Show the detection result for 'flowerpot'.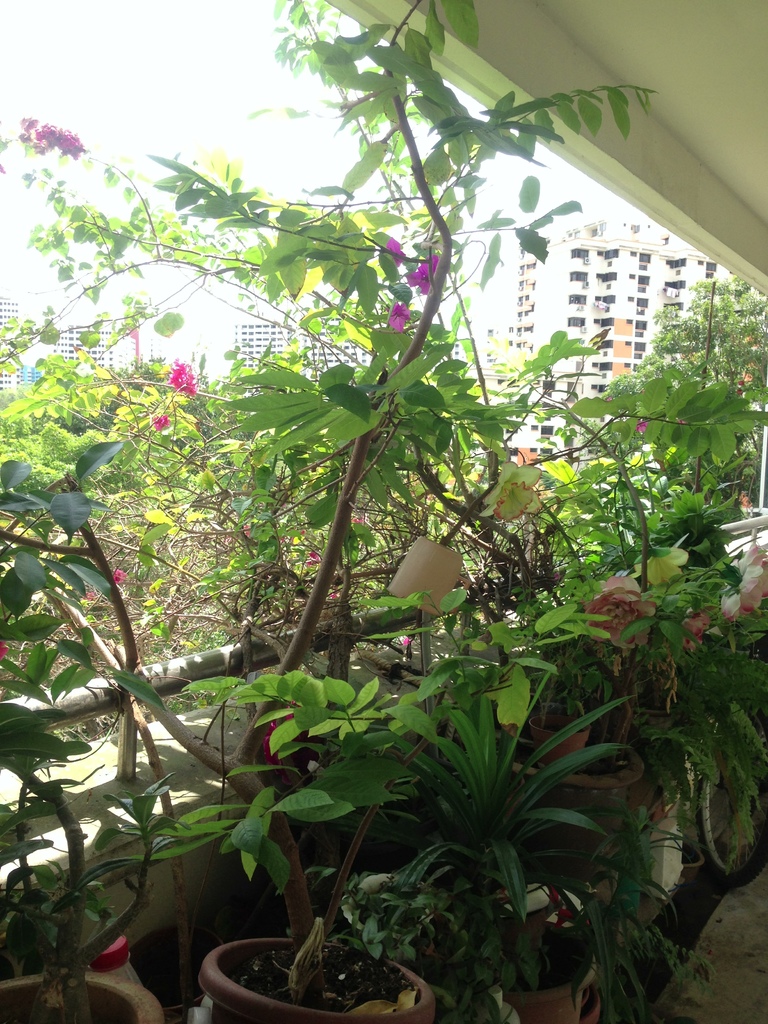
(386, 536, 463, 617).
